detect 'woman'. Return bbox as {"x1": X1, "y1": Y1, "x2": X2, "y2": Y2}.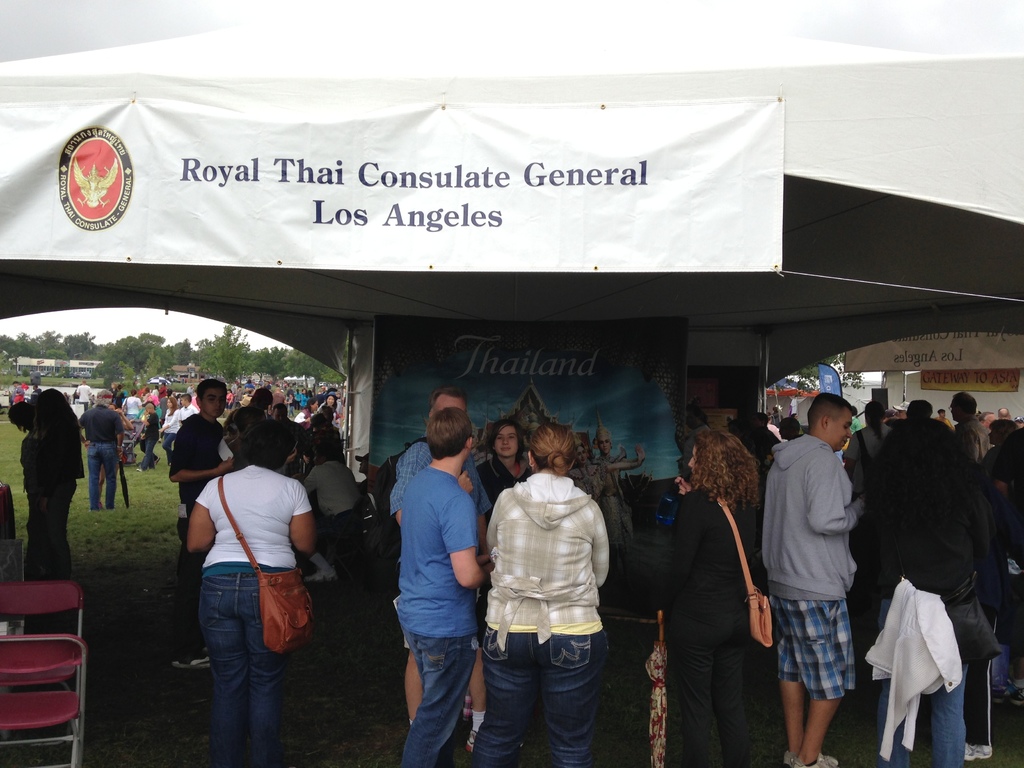
{"x1": 665, "y1": 417, "x2": 770, "y2": 767}.
